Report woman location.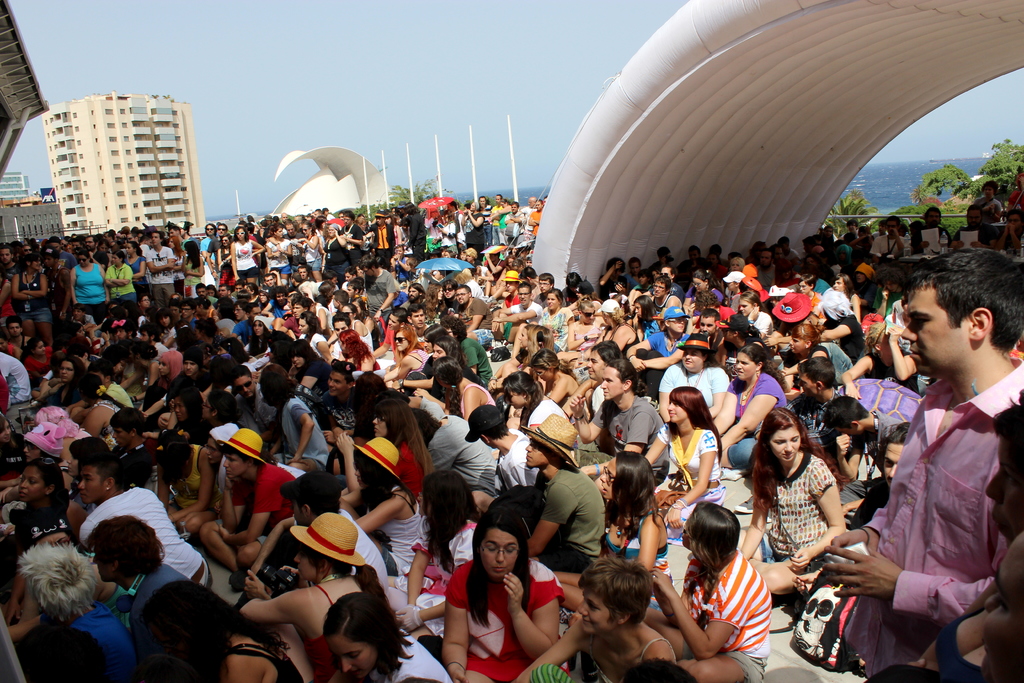
Report: bbox(240, 512, 392, 682).
